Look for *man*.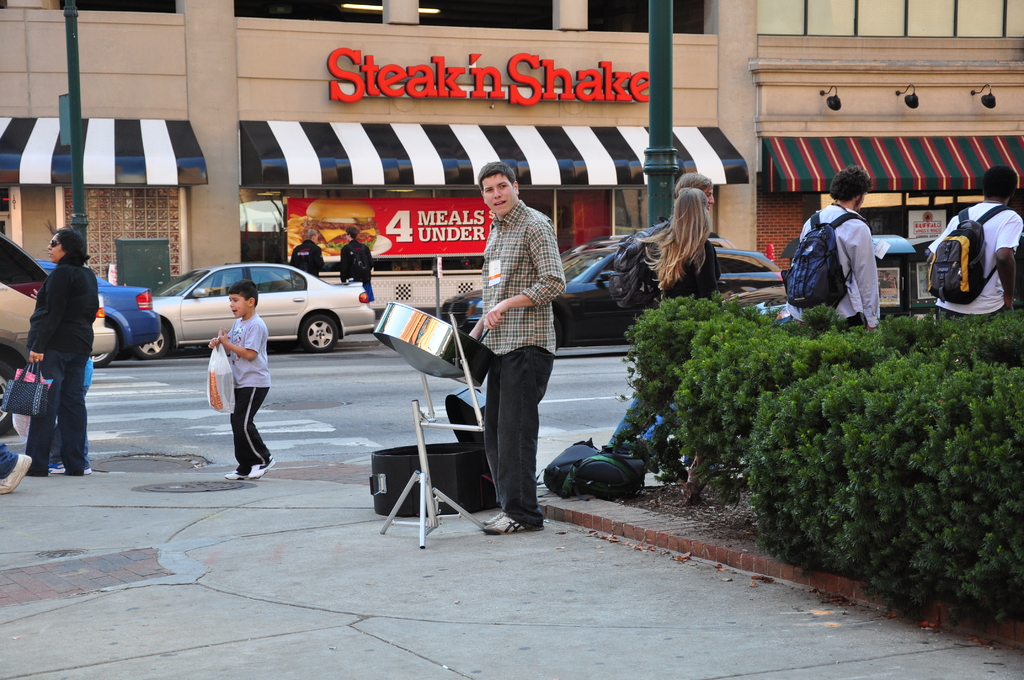
Found: crop(292, 229, 326, 279).
